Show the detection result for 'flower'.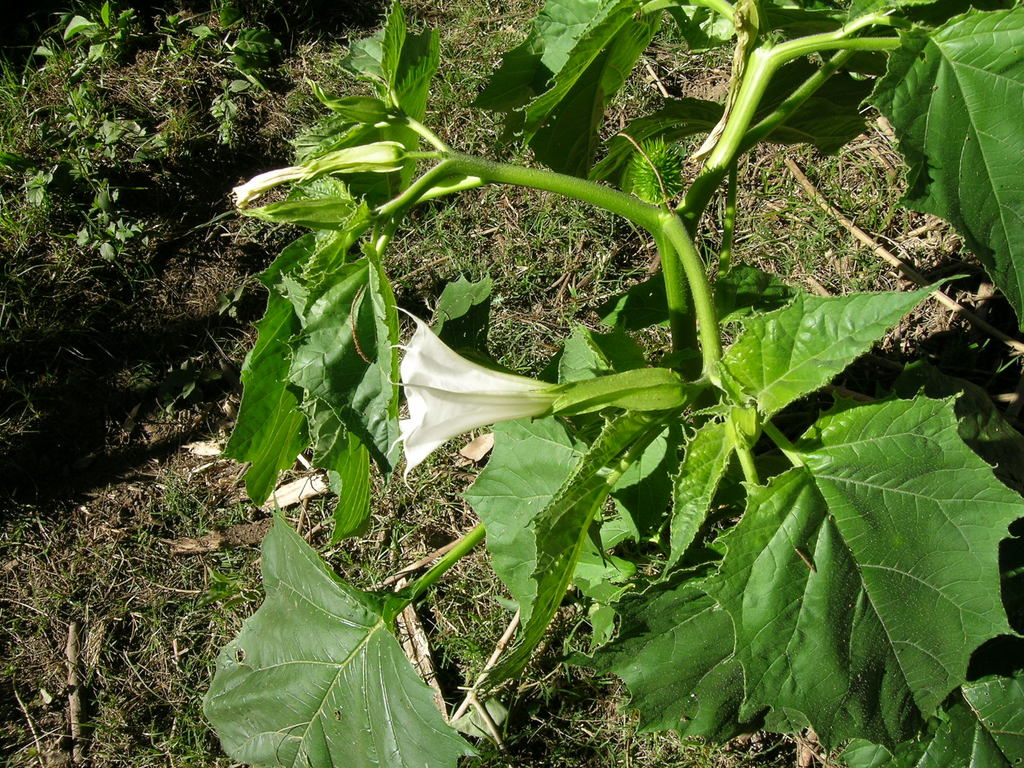
bbox=(392, 330, 643, 454).
